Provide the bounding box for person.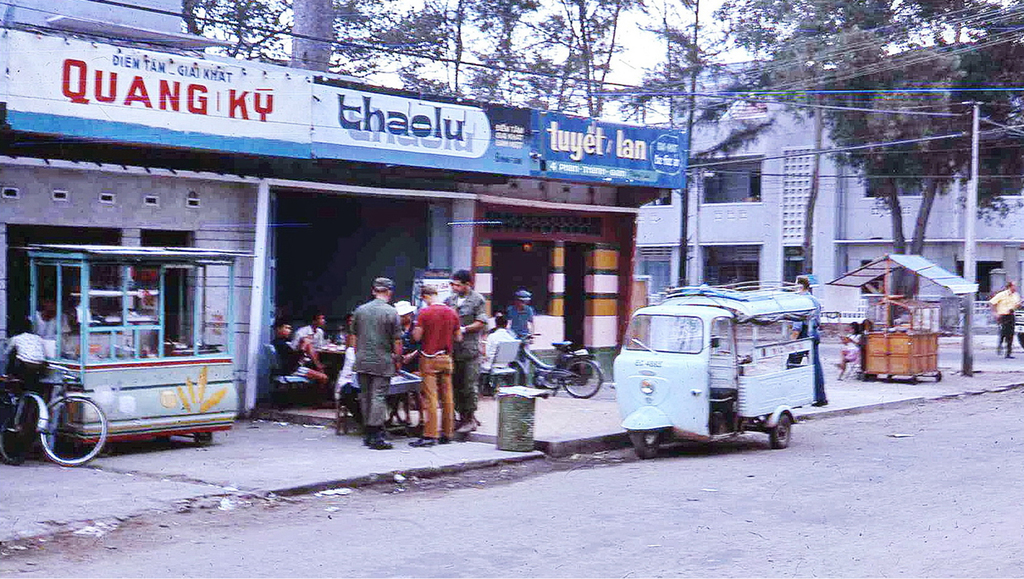
(434, 271, 486, 436).
